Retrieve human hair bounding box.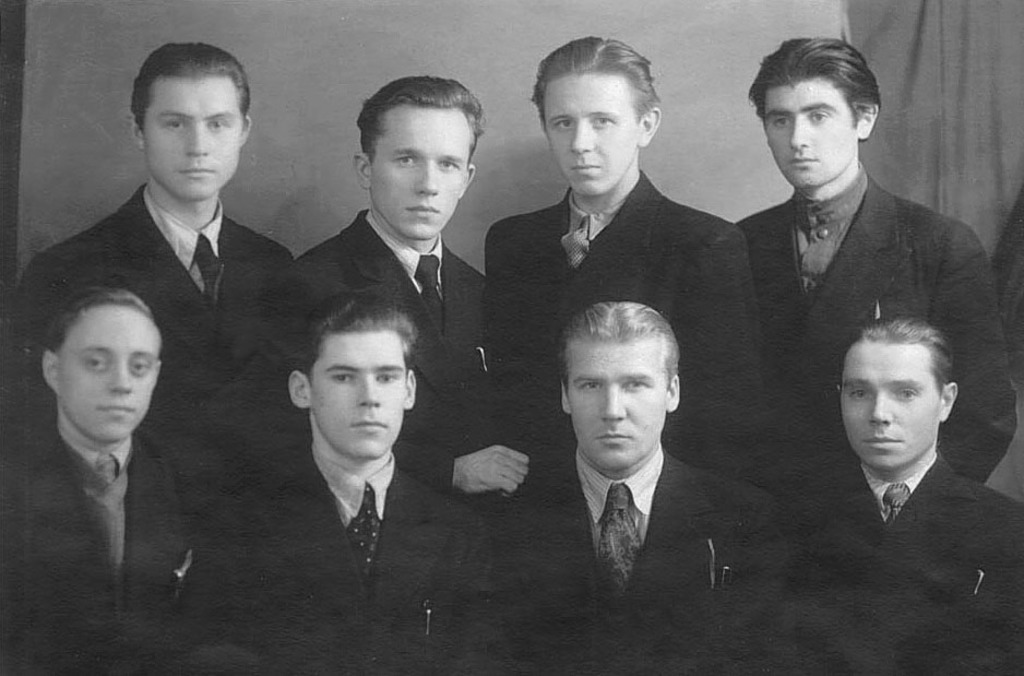
Bounding box: x1=532, y1=36, x2=665, y2=157.
